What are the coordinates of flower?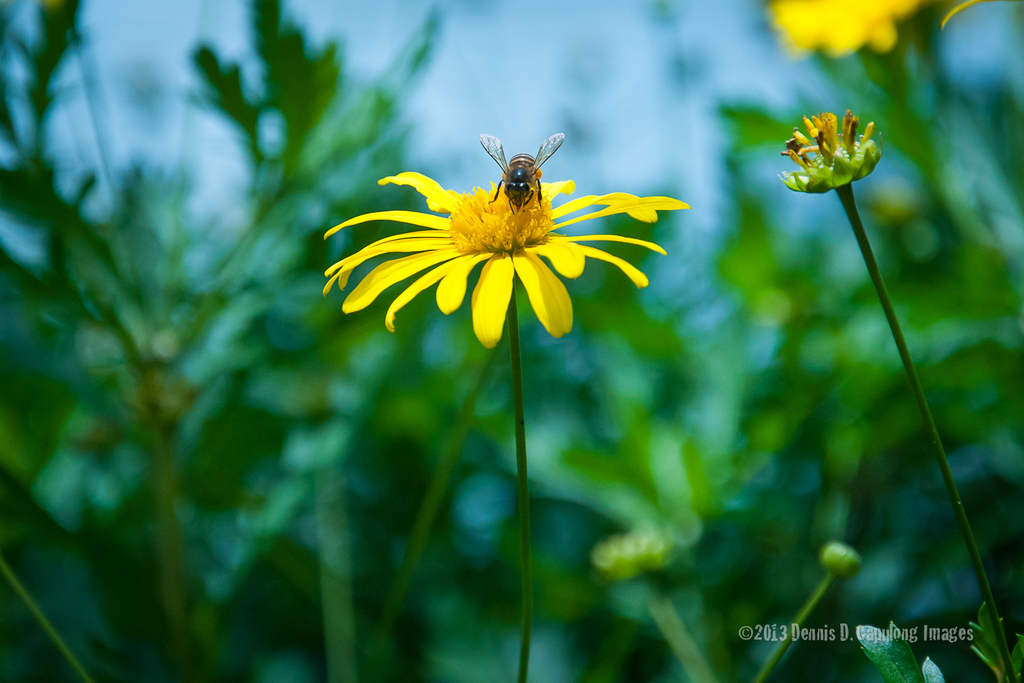
[x1=592, y1=524, x2=678, y2=580].
